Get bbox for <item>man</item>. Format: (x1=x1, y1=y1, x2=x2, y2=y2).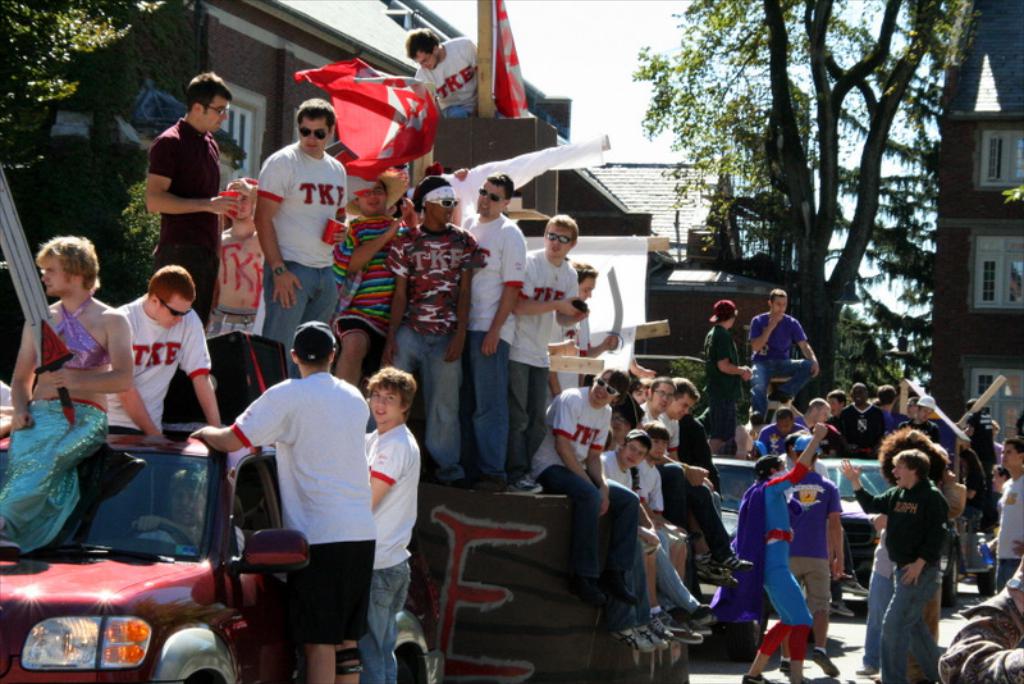
(x1=465, y1=167, x2=522, y2=484).
